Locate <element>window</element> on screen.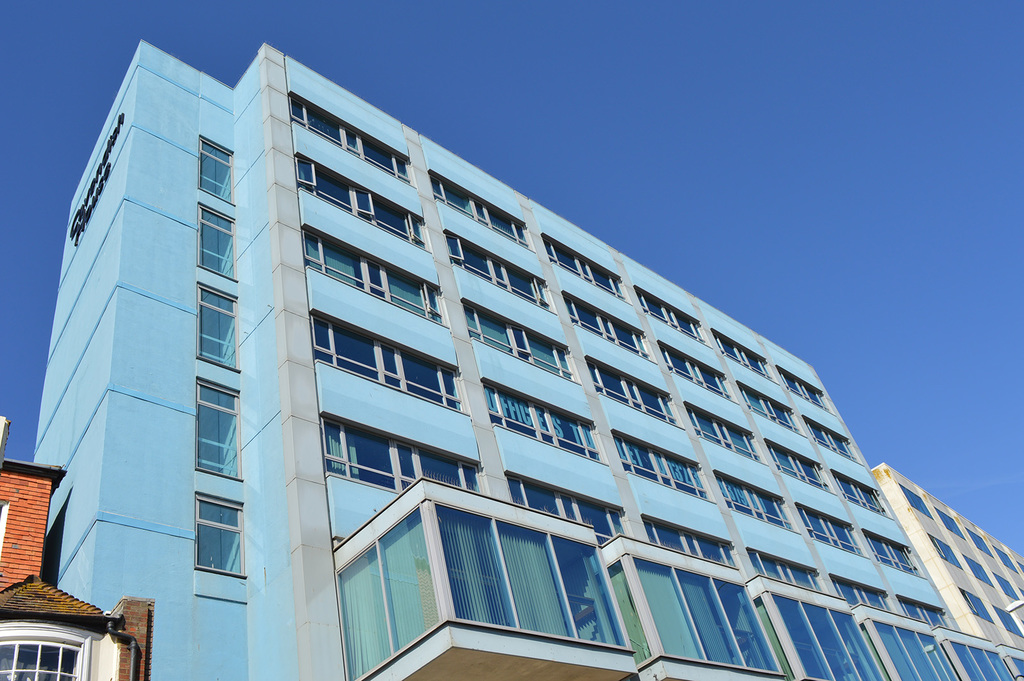
On screen at box=[326, 413, 483, 492].
